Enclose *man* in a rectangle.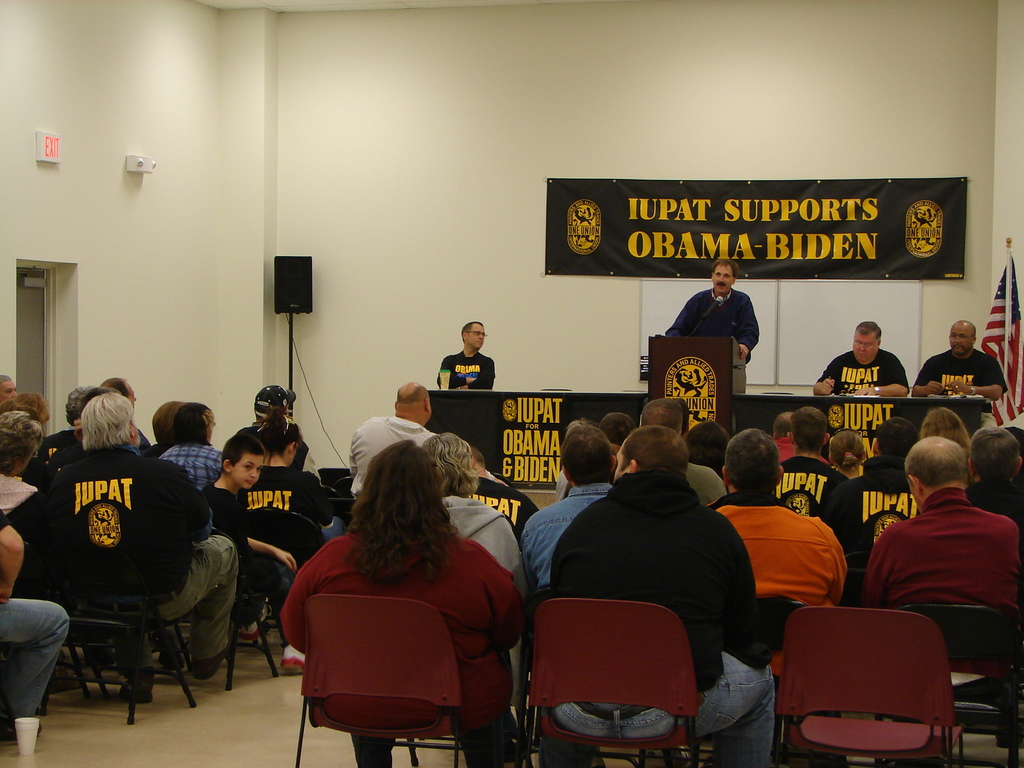
<bbox>771, 408, 826, 462</bbox>.
